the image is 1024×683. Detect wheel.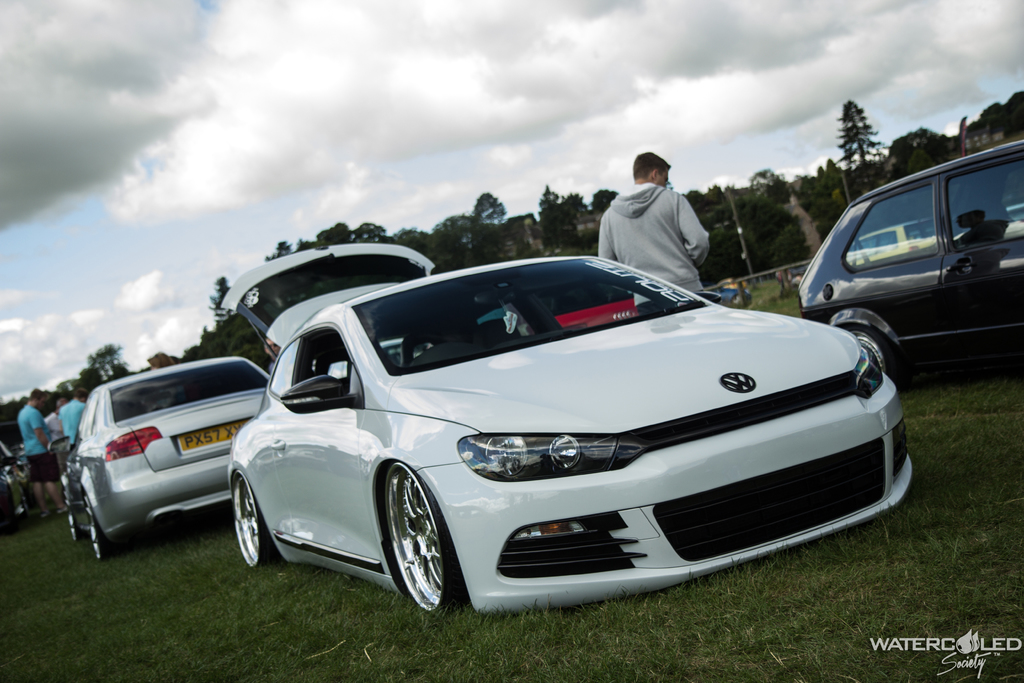
Detection: box=[65, 504, 80, 545].
